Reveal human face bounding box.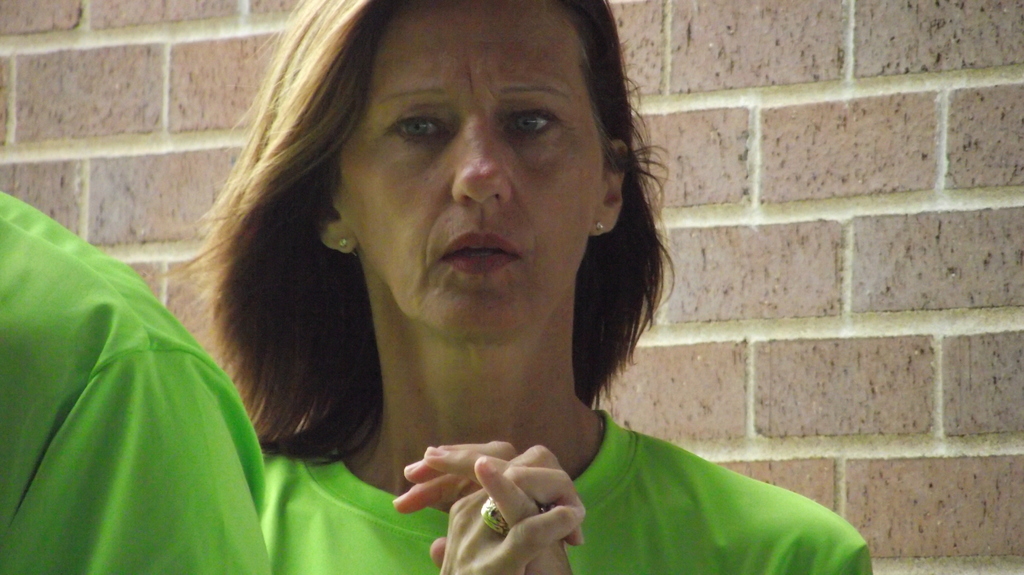
Revealed: x1=337, y1=0, x2=606, y2=335.
